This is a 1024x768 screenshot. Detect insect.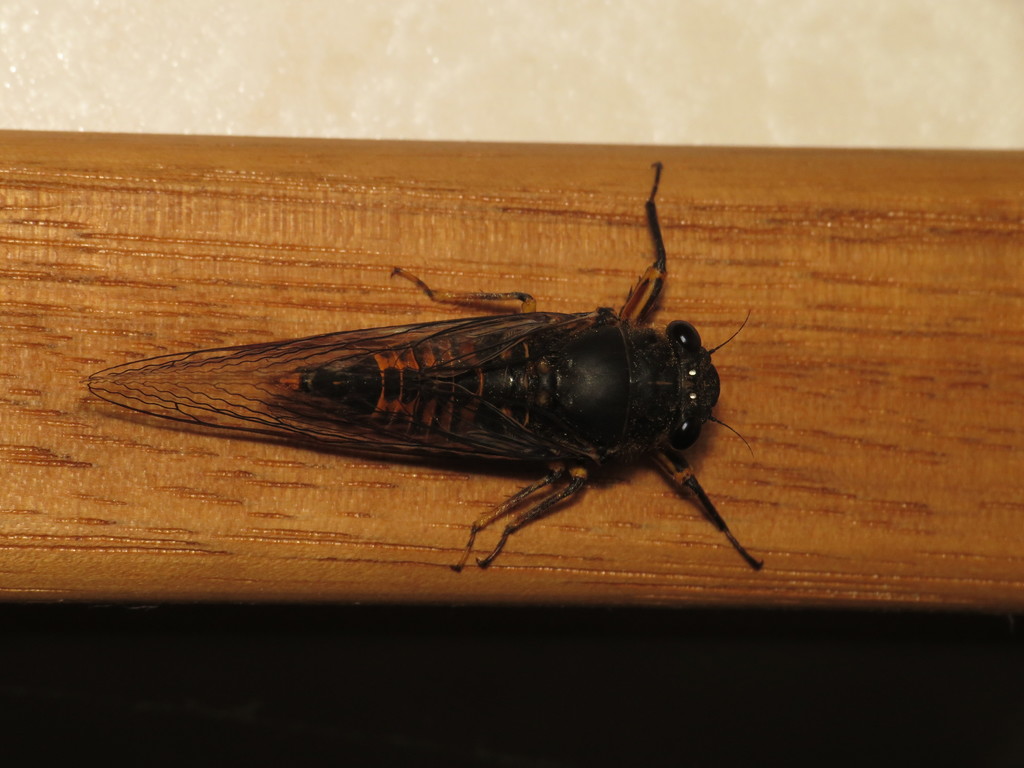
BBox(85, 164, 760, 572).
